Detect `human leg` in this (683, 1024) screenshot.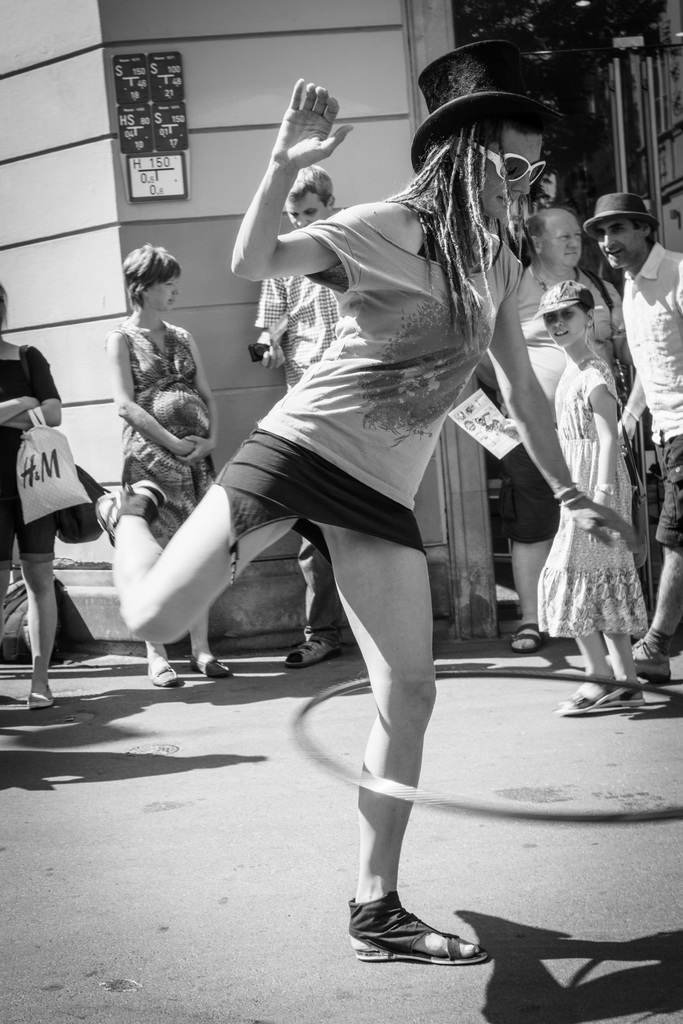
Detection: (516, 531, 555, 647).
